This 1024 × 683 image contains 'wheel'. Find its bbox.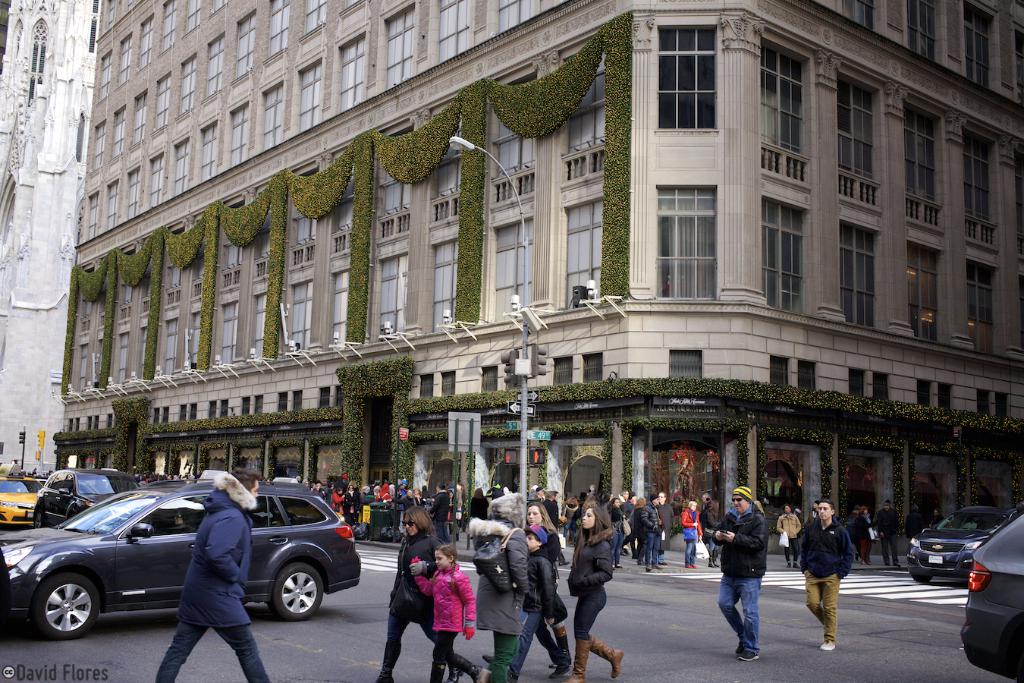
(33, 505, 42, 527).
